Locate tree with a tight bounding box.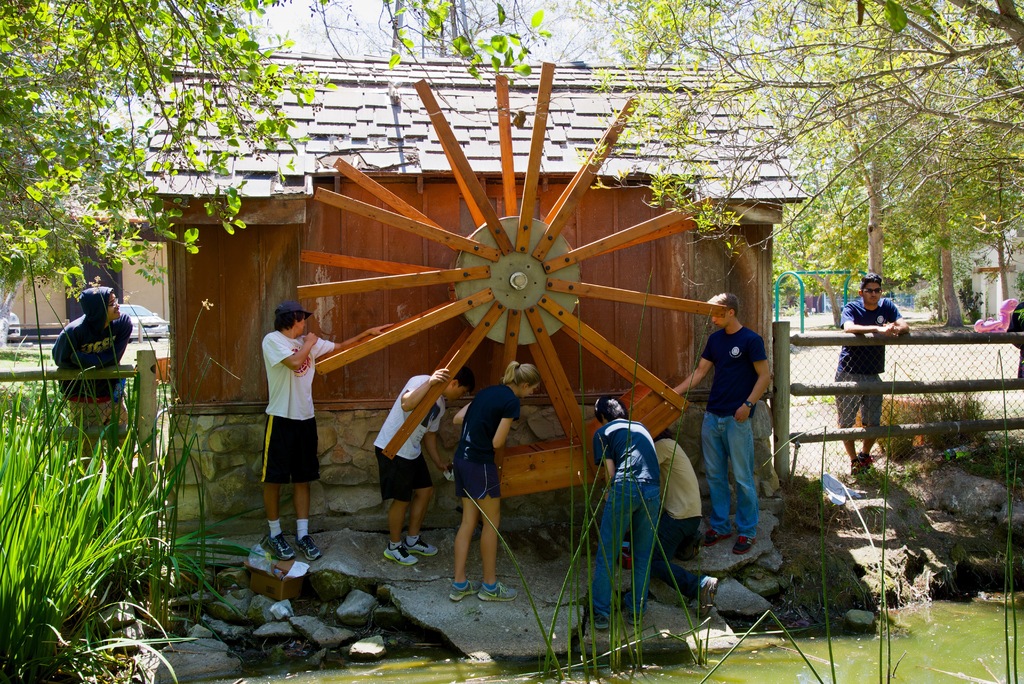
BBox(566, 3, 1023, 314).
